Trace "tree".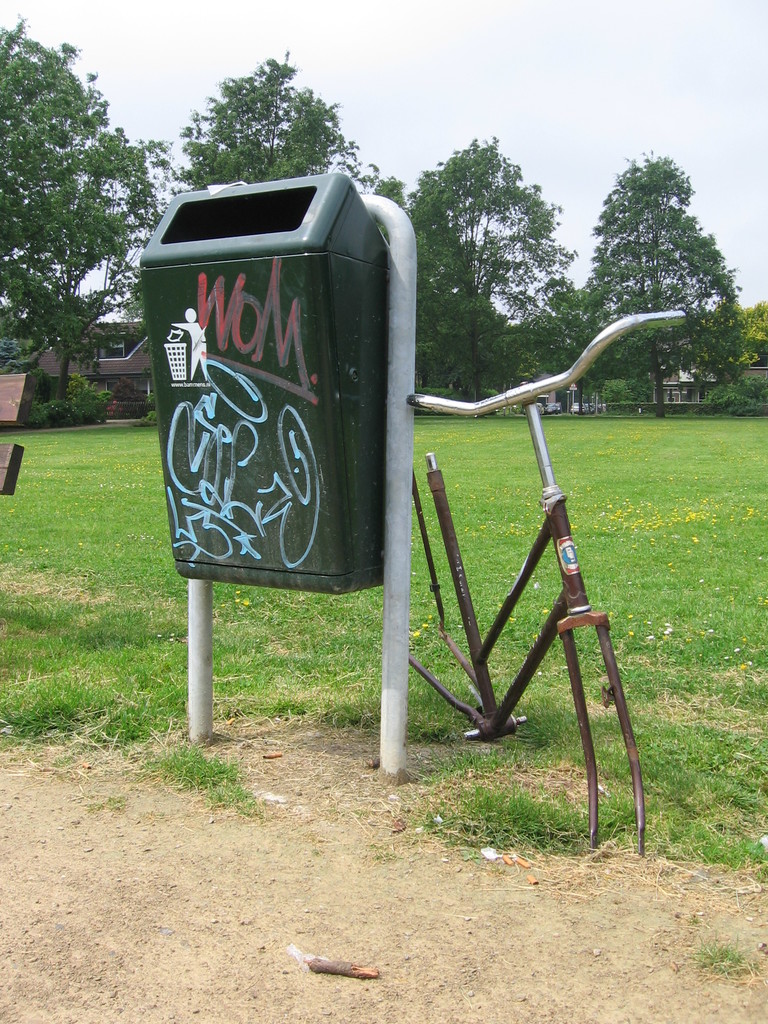
Traced to x1=579, y1=132, x2=737, y2=396.
